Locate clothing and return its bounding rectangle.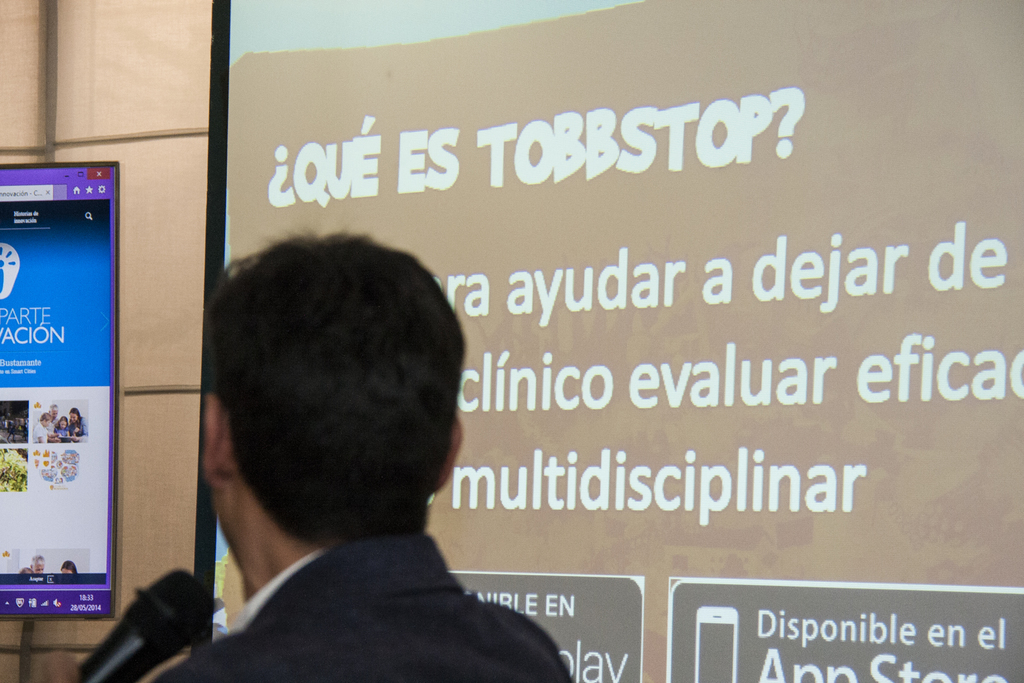
<box>46,417,56,435</box>.
